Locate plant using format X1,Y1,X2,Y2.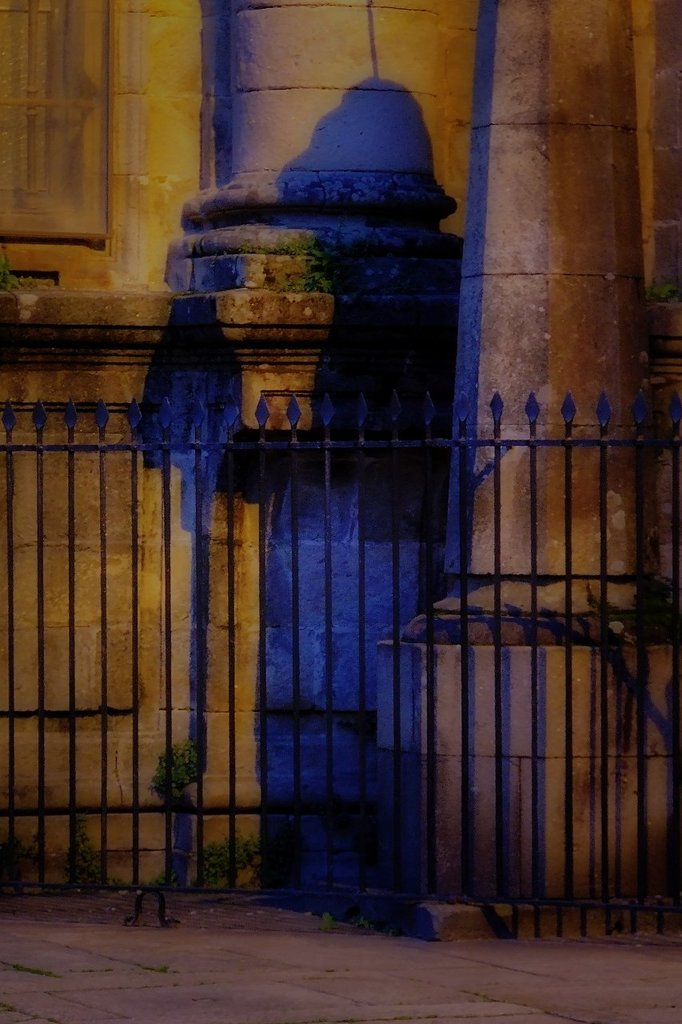
326,909,337,932.
